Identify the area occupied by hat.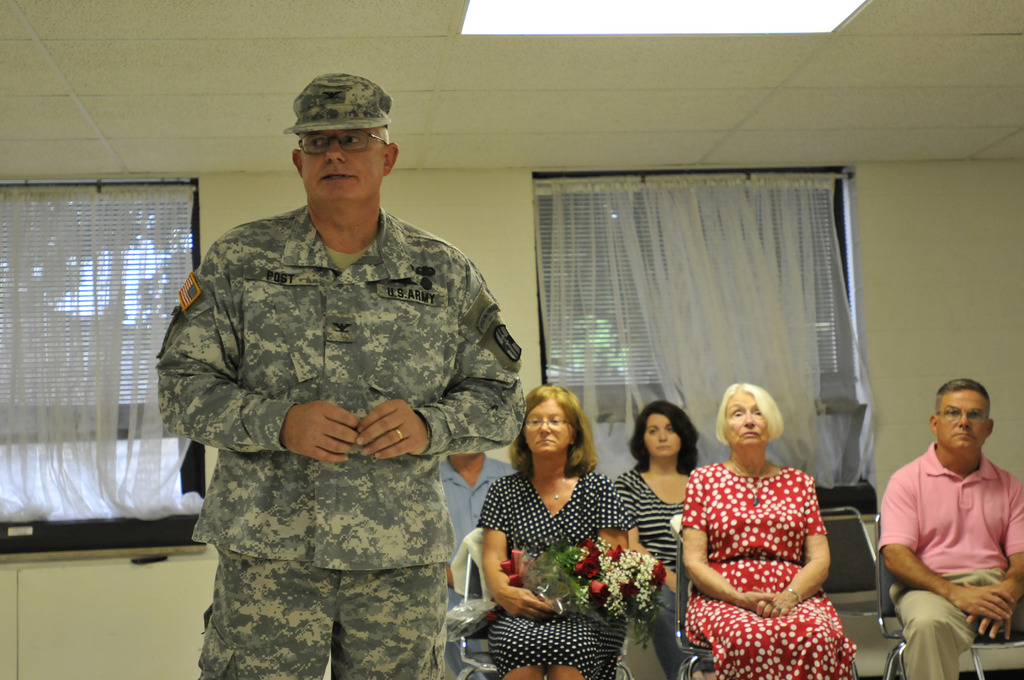
Area: Rect(282, 70, 395, 136).
